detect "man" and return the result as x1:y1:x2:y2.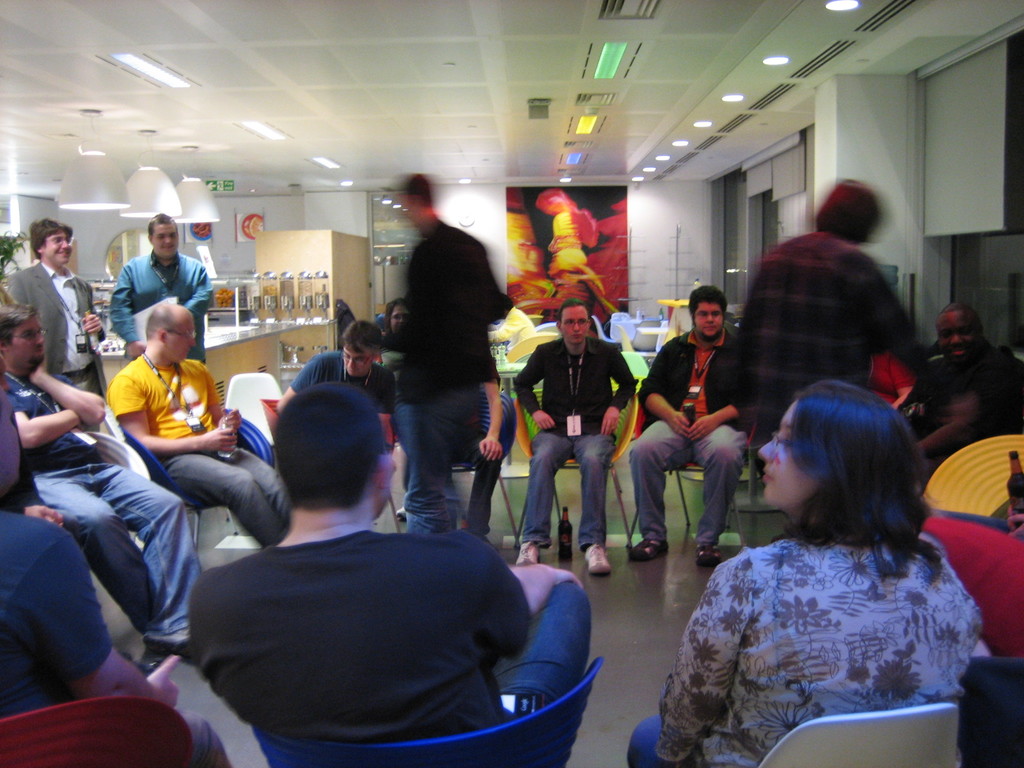
98:302:291:549.
